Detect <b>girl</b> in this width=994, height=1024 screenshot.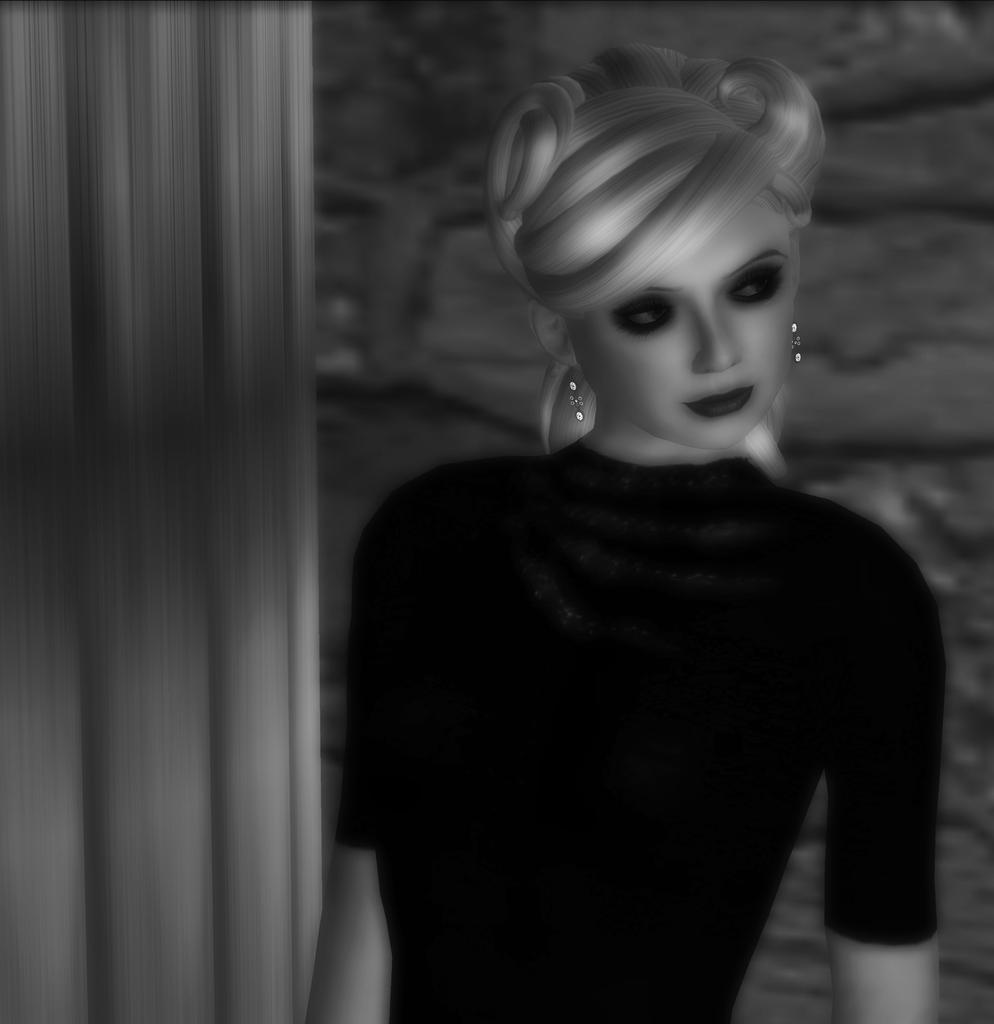
Detection: left=308, top=54, right=949, bottom=1023.
